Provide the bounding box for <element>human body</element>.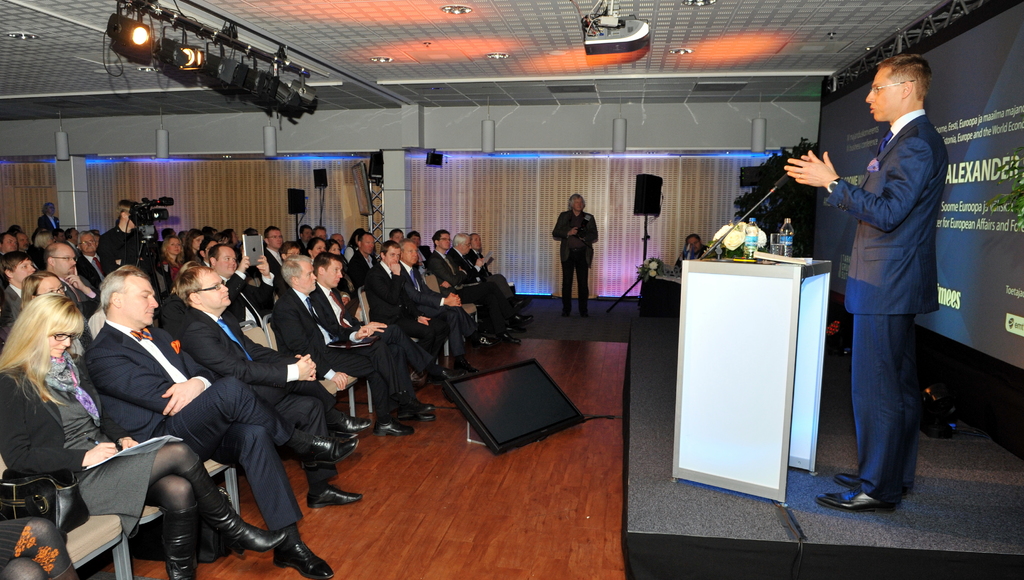
550:204:600:323.
